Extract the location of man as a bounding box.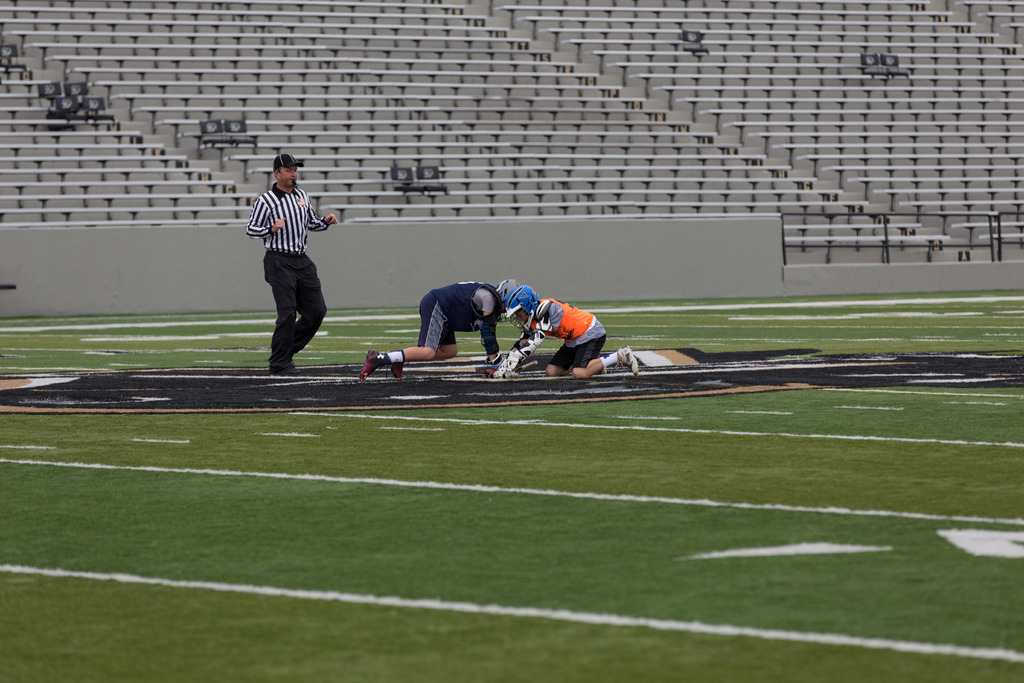
[239,151,335,379].
